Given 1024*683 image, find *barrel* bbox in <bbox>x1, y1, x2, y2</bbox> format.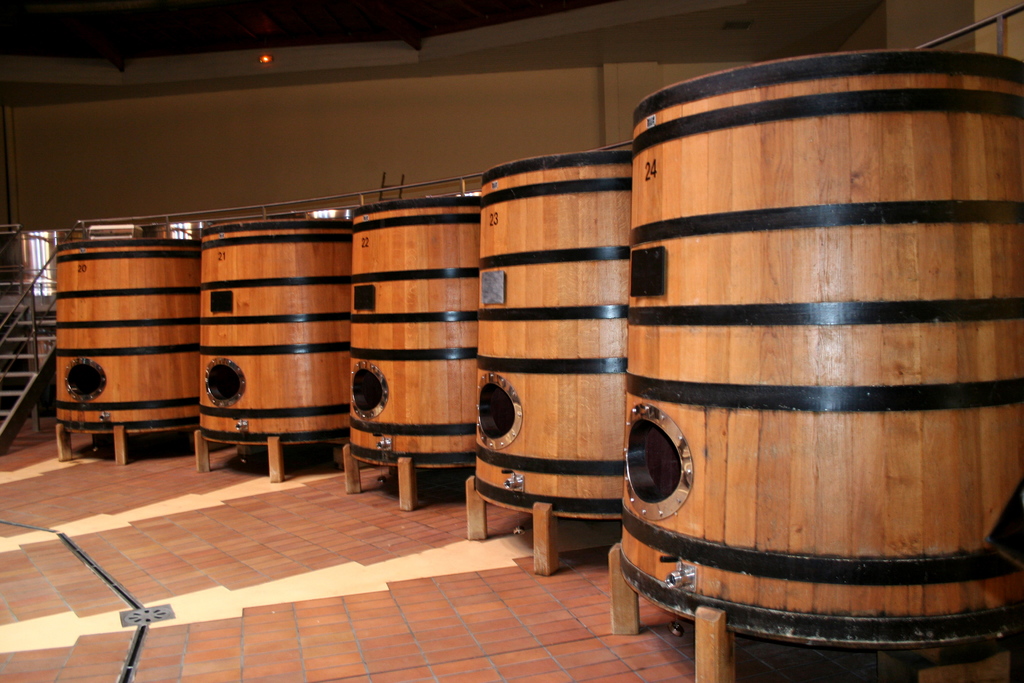
<bbox>347, 190, 486, 470</bbox>.
